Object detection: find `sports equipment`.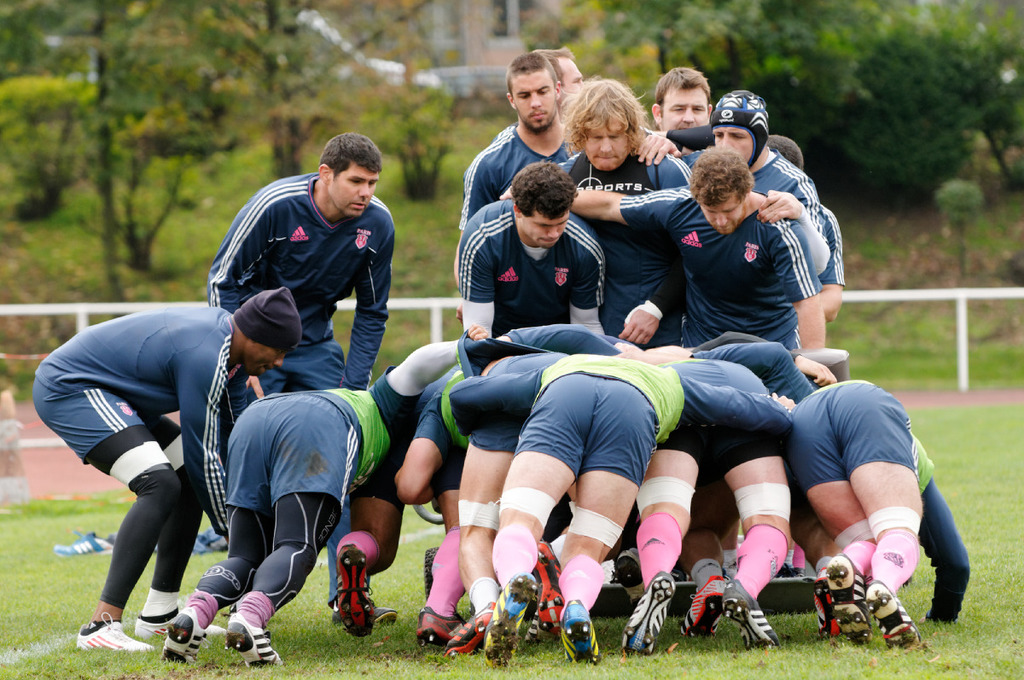
<box>484,573,537,671</box>.
